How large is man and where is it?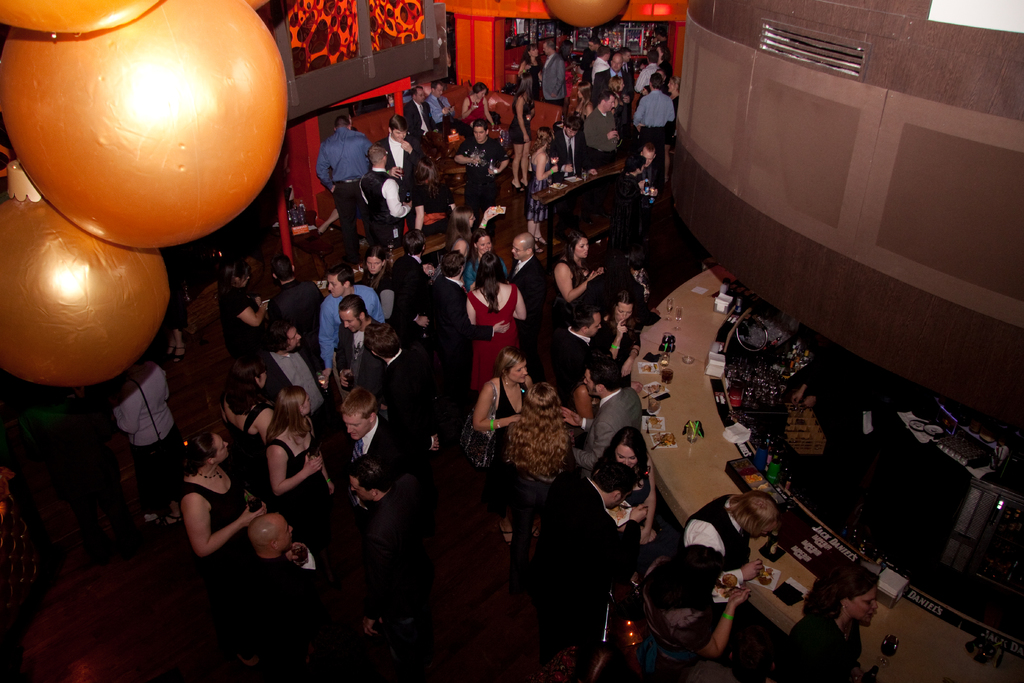
Bounding box: locate(407, 88, 434, 145).
